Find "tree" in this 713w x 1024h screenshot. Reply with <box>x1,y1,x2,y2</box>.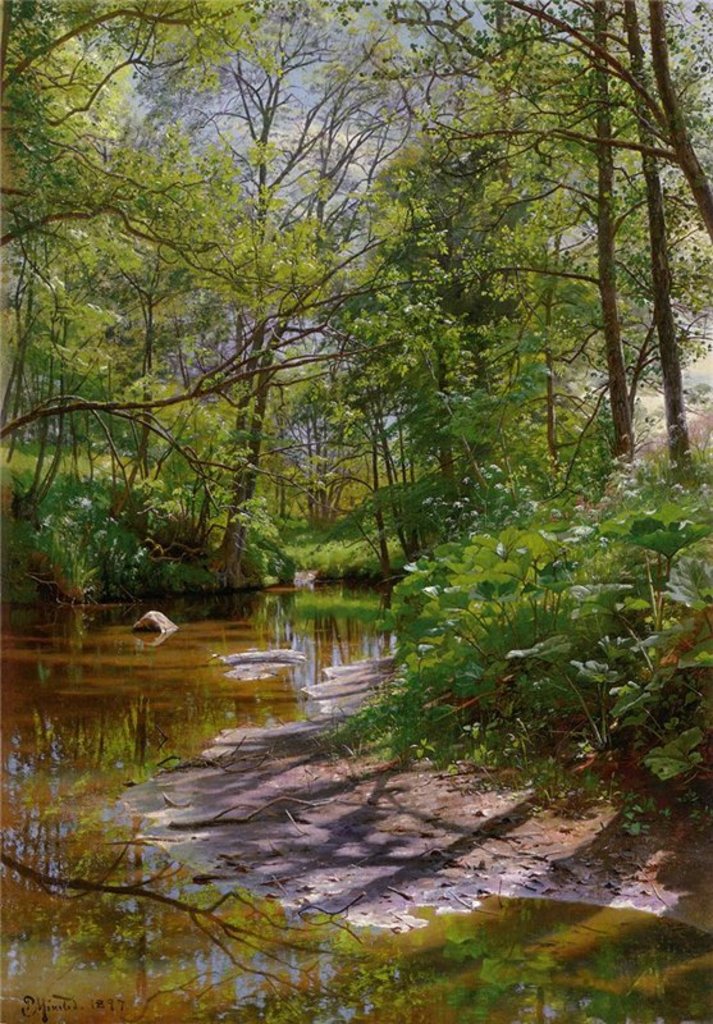
<box>1,216,110,521</box>.
